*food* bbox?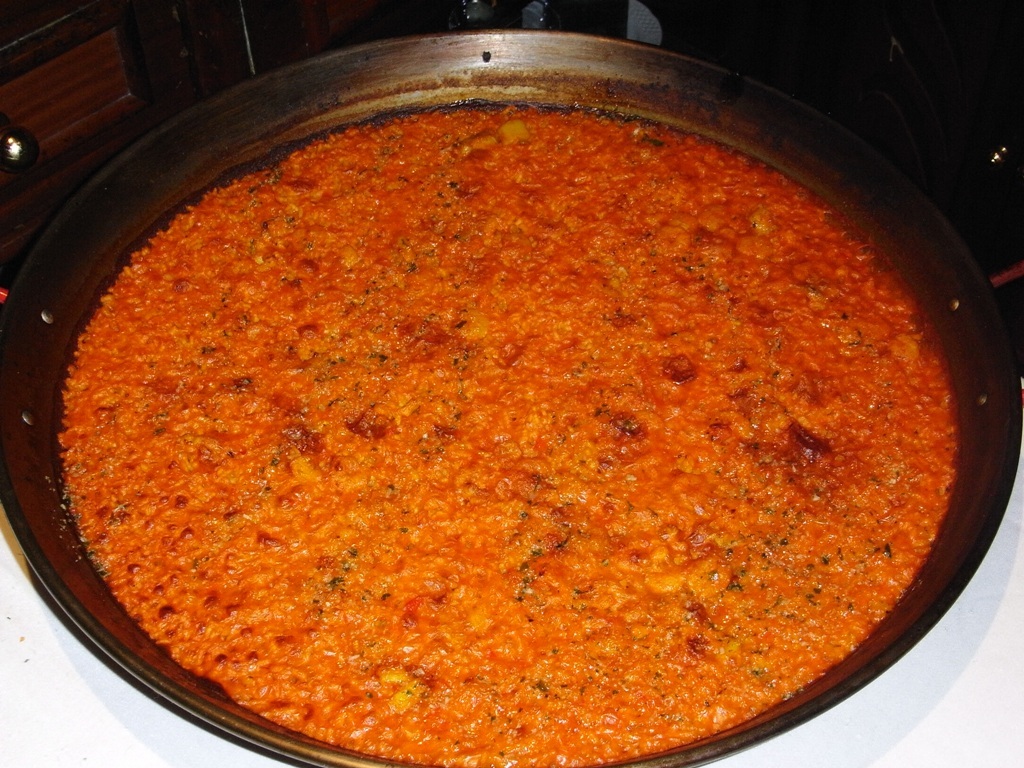
detection(328, 738, 696, 767)
